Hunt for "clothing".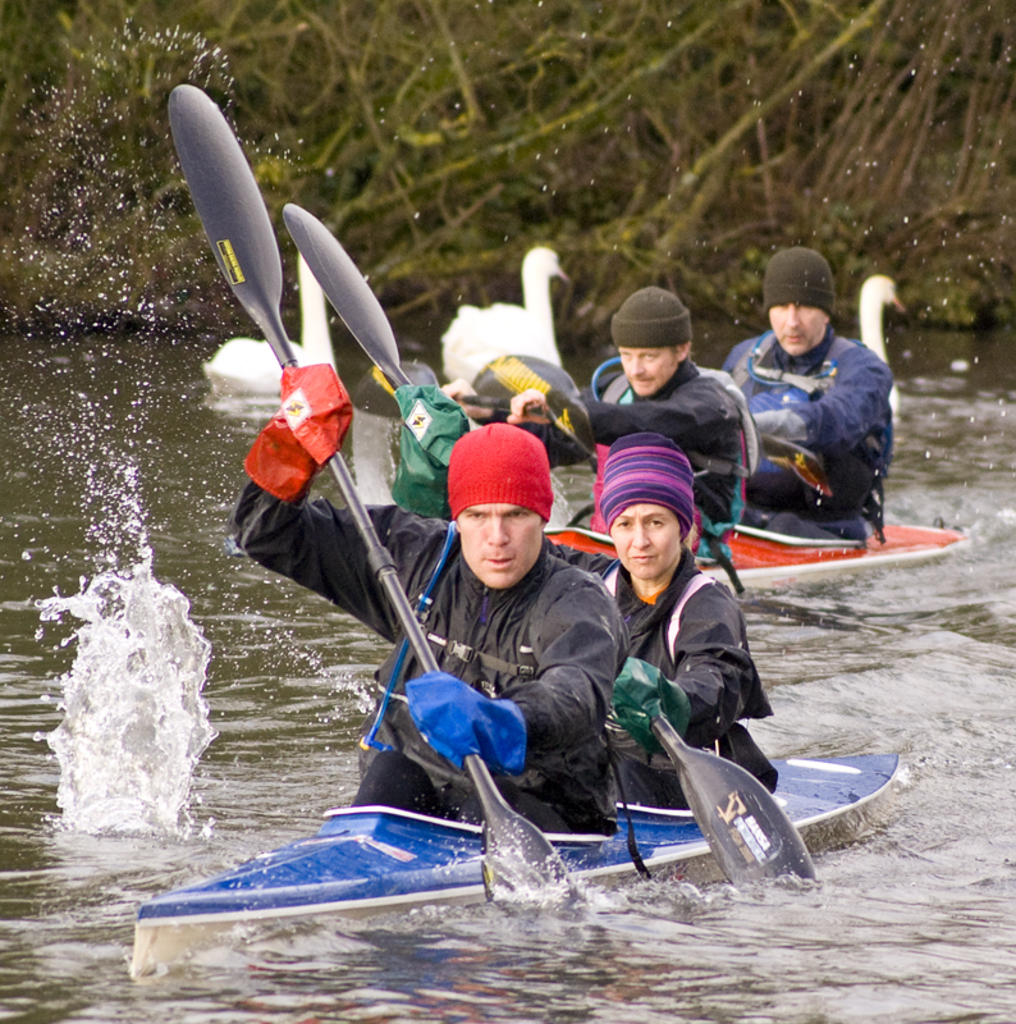
Hunted down at pyautogui.locateOnScreen(490, 369, 795, 553).
